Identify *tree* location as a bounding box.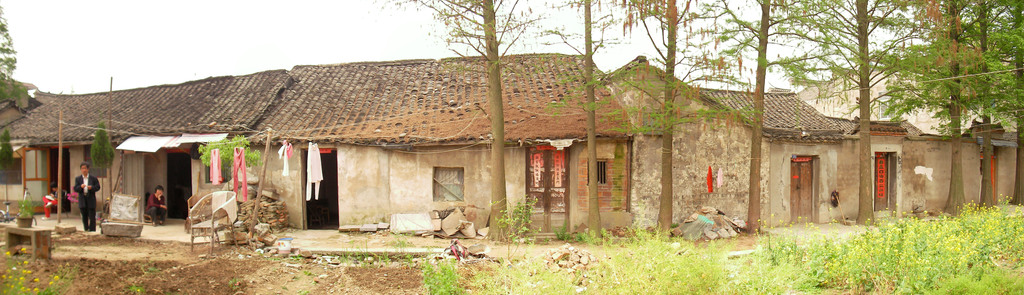
<bbox>769, 0, 908, 231</bbox>.
